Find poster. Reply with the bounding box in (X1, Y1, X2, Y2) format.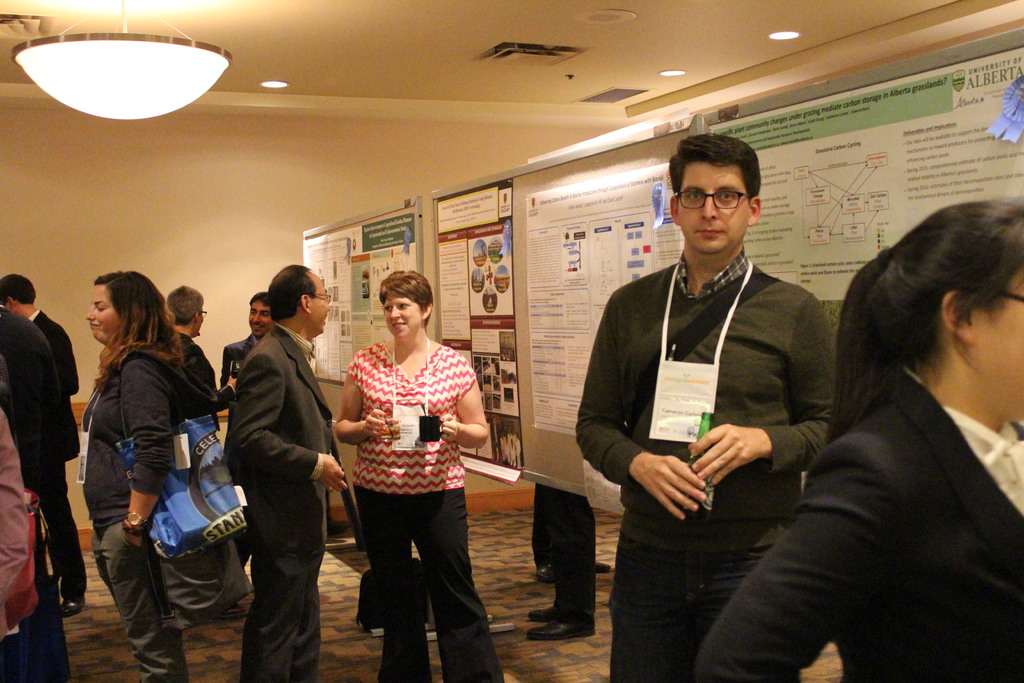
(436, 181, 522, 470).
